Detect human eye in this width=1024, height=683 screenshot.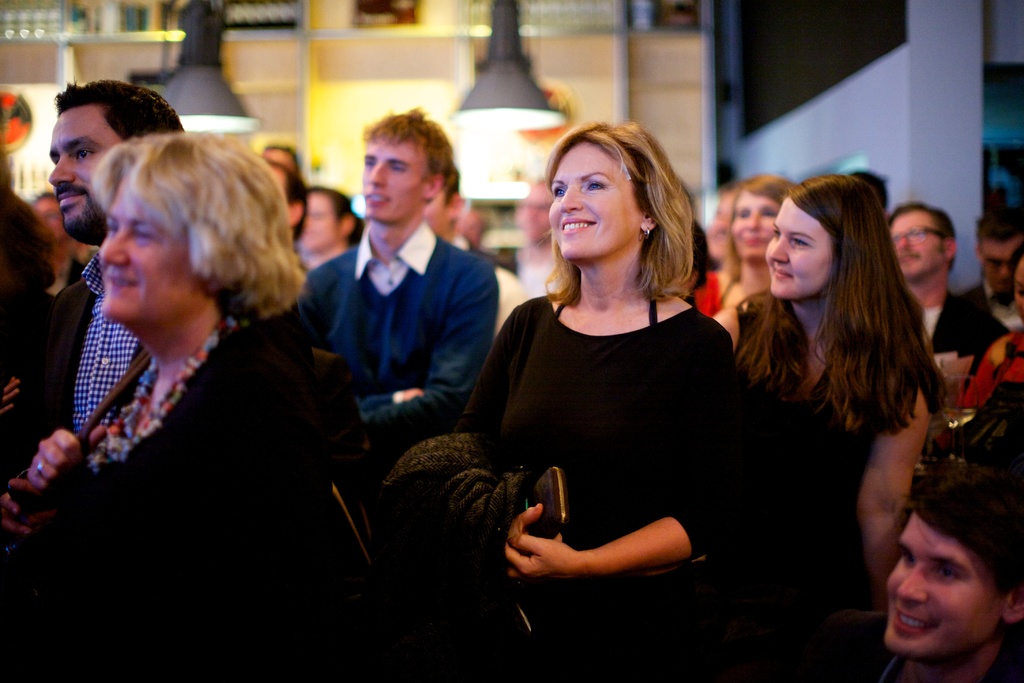
Detection: rect(131, 223, 156, 241).
